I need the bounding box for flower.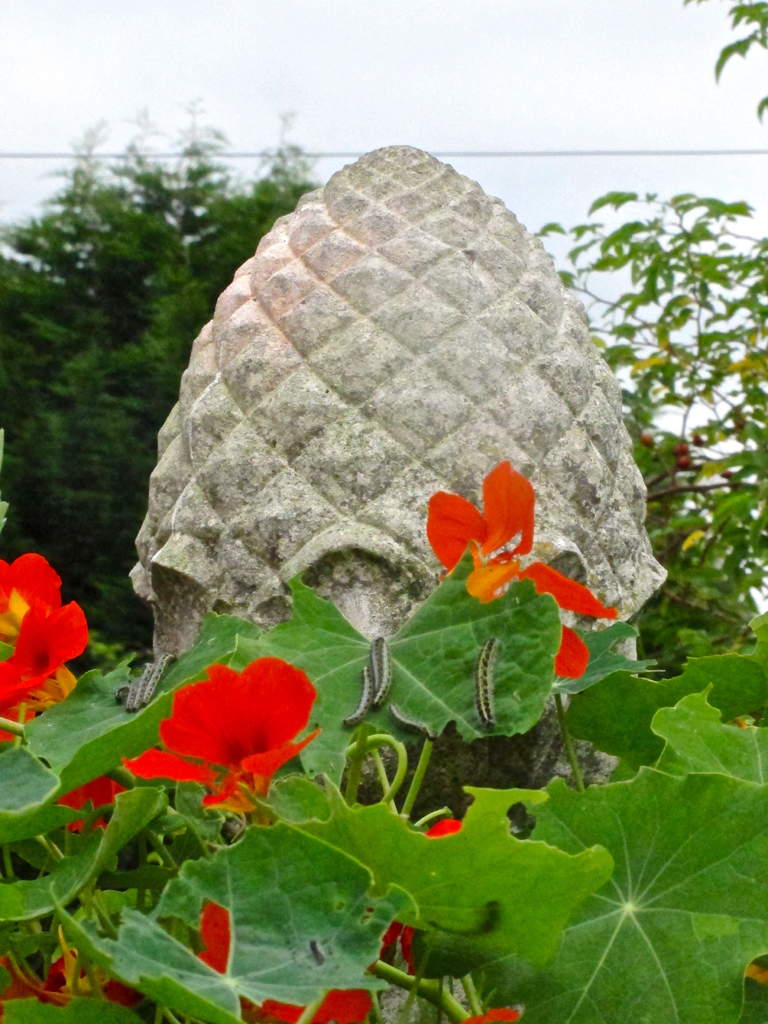
Here it is: select_region(0, 952, 84, 1000).
